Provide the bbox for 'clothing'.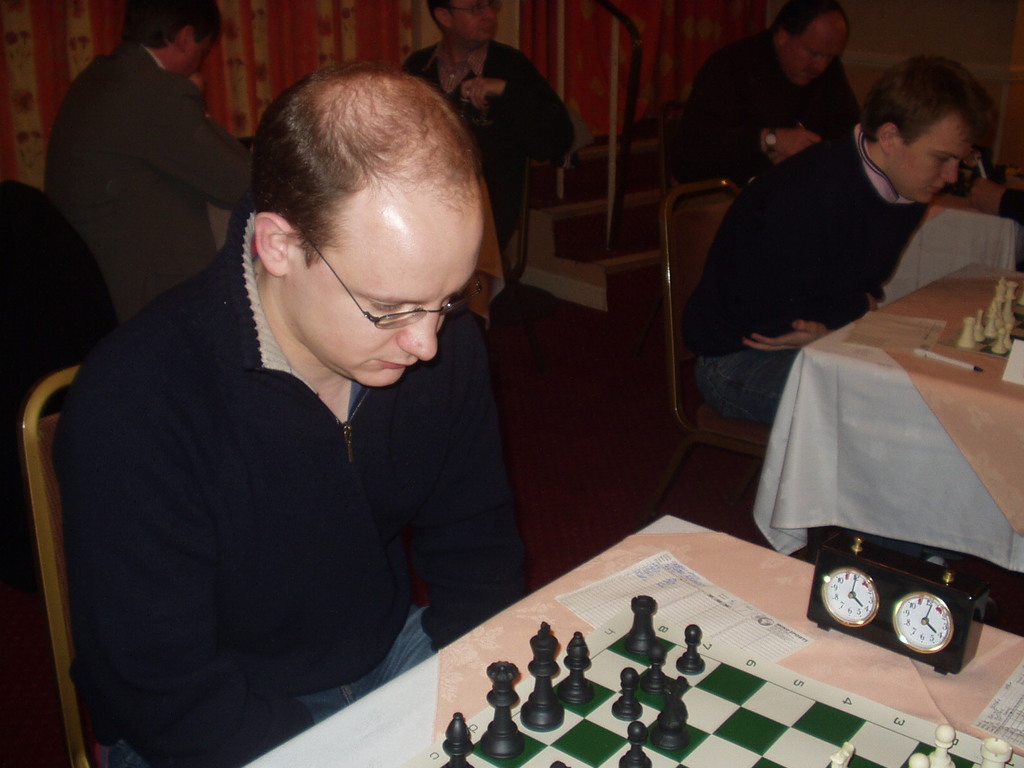
pyautogui.locateOnScreen(1000, 188, 1023, 232).
